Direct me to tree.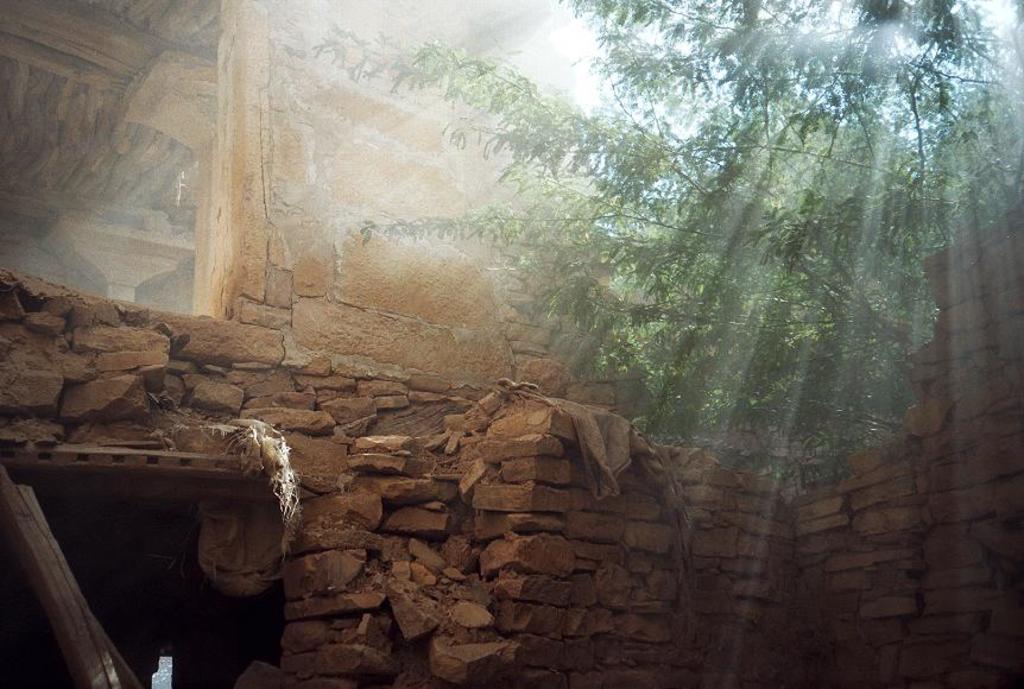
Direction: locate(308, 0, 1023, 474).
